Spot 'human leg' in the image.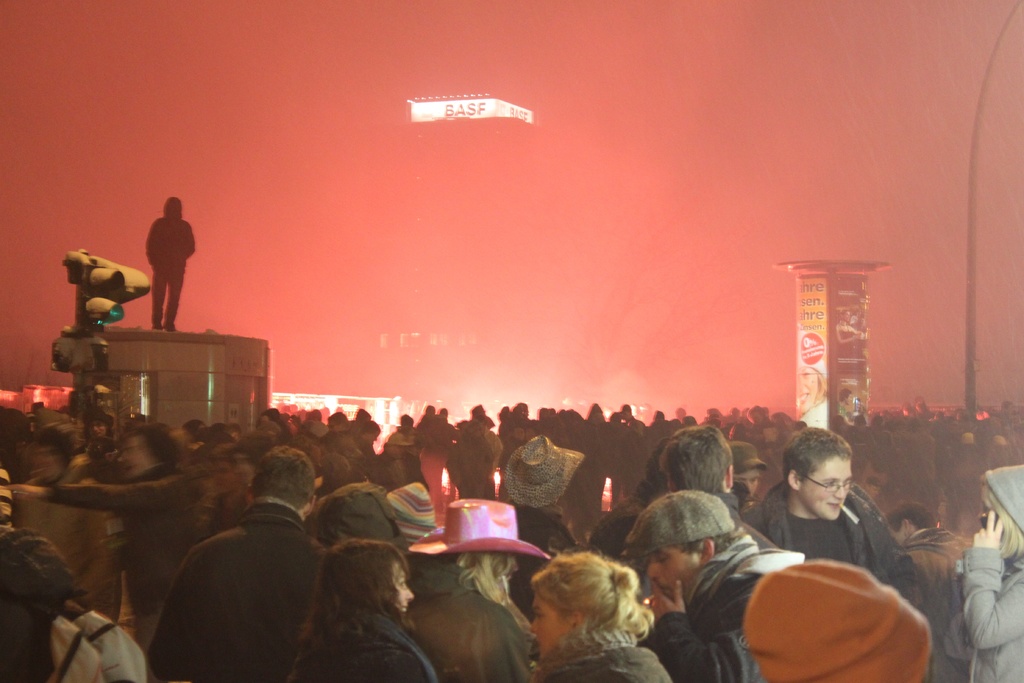
'human leg' found at detection(152, 268, 159, 320).
